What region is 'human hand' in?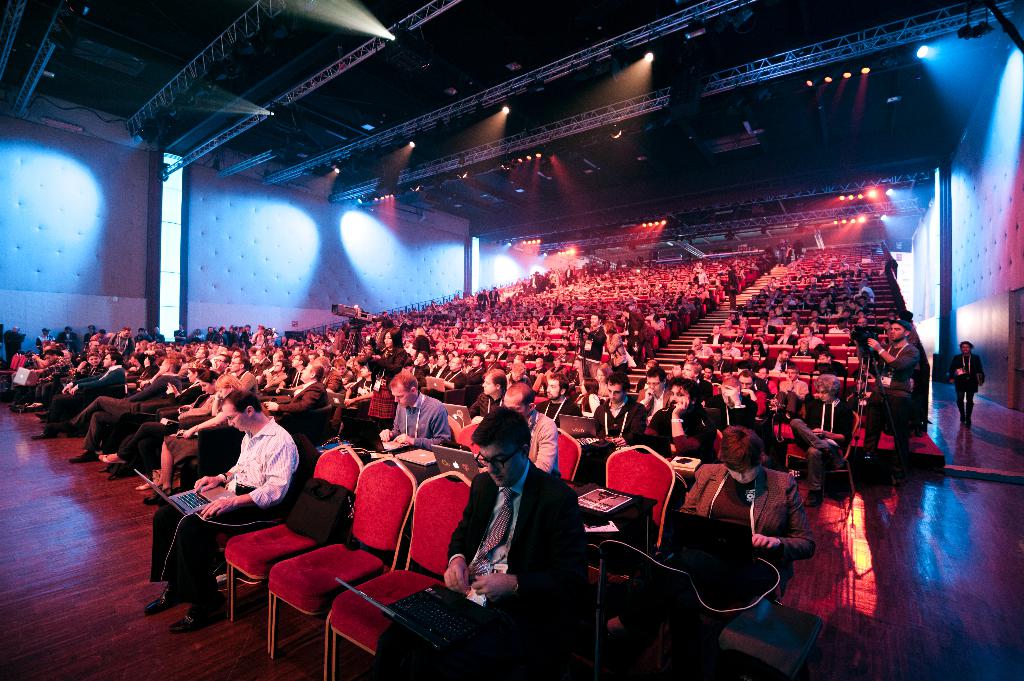
611, 435, 628, 448.
